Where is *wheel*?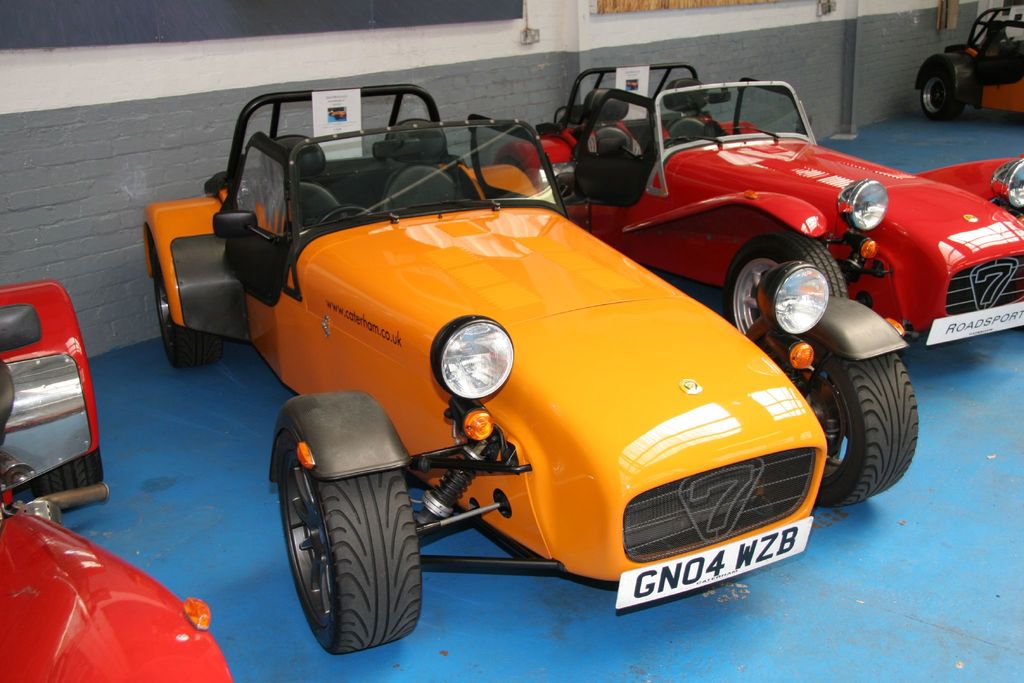
919:76:963:124.
